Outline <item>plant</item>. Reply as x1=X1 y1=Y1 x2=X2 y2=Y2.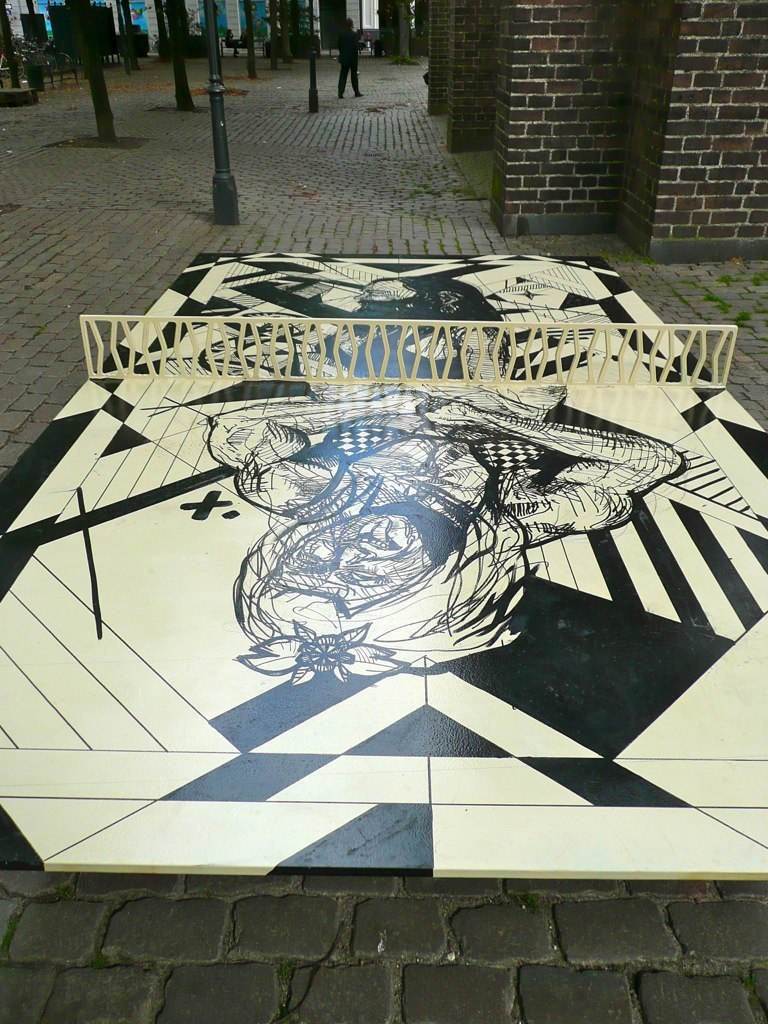
x1=703 y1=289 x2=724 y2=303.
